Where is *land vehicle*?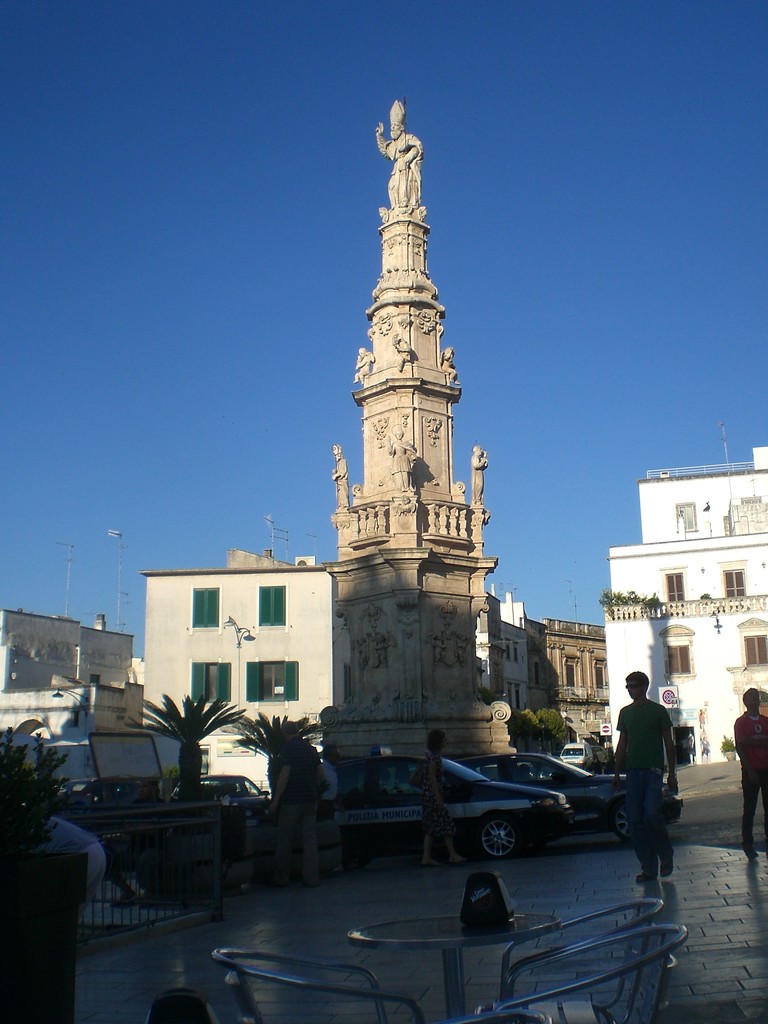
{"x1": 172, "y1": 774, "x2": 272, "y2": 824}.
